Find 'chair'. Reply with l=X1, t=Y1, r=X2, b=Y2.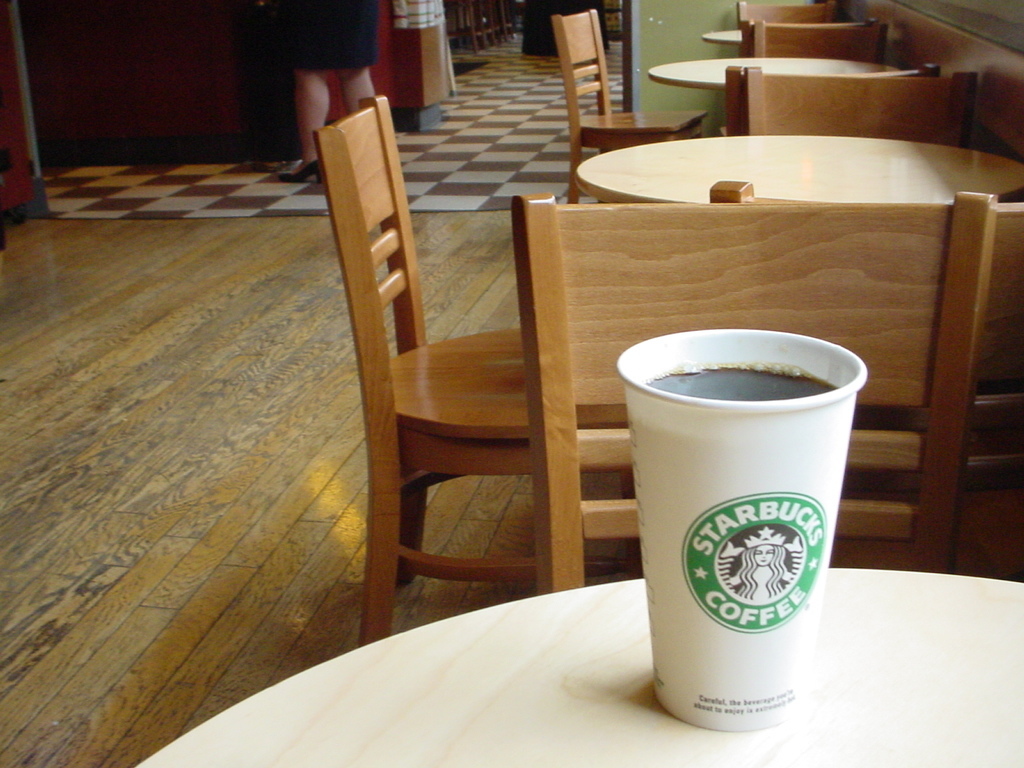
l=754, t=16, r=895, b=62.
